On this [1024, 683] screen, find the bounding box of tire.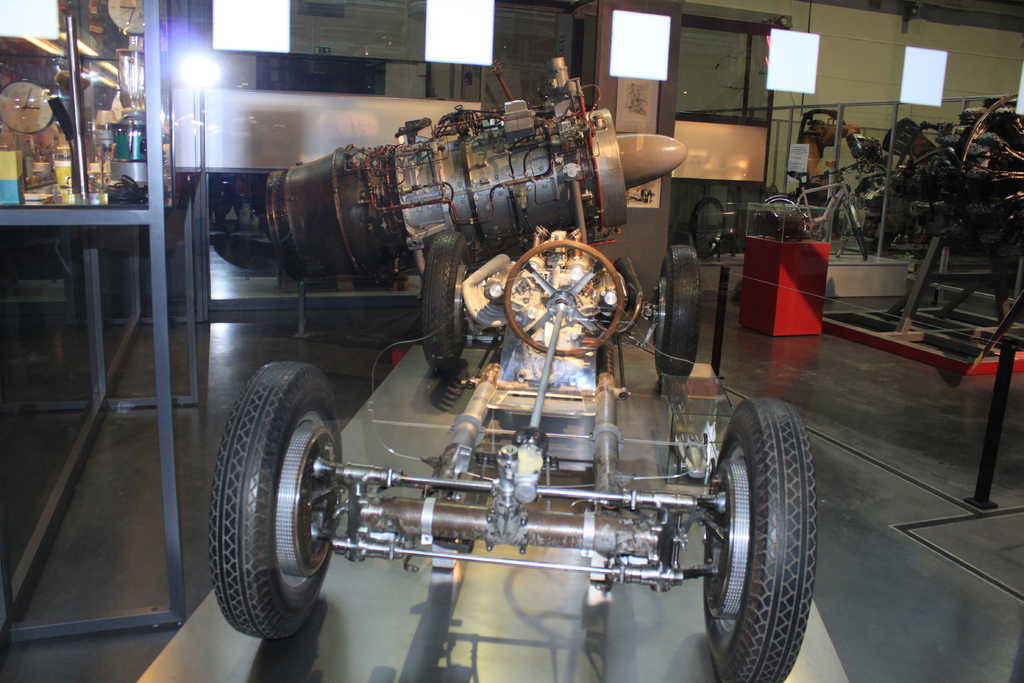
Bounding box: <bbox>701, 395, 820, 682</bbox>.
